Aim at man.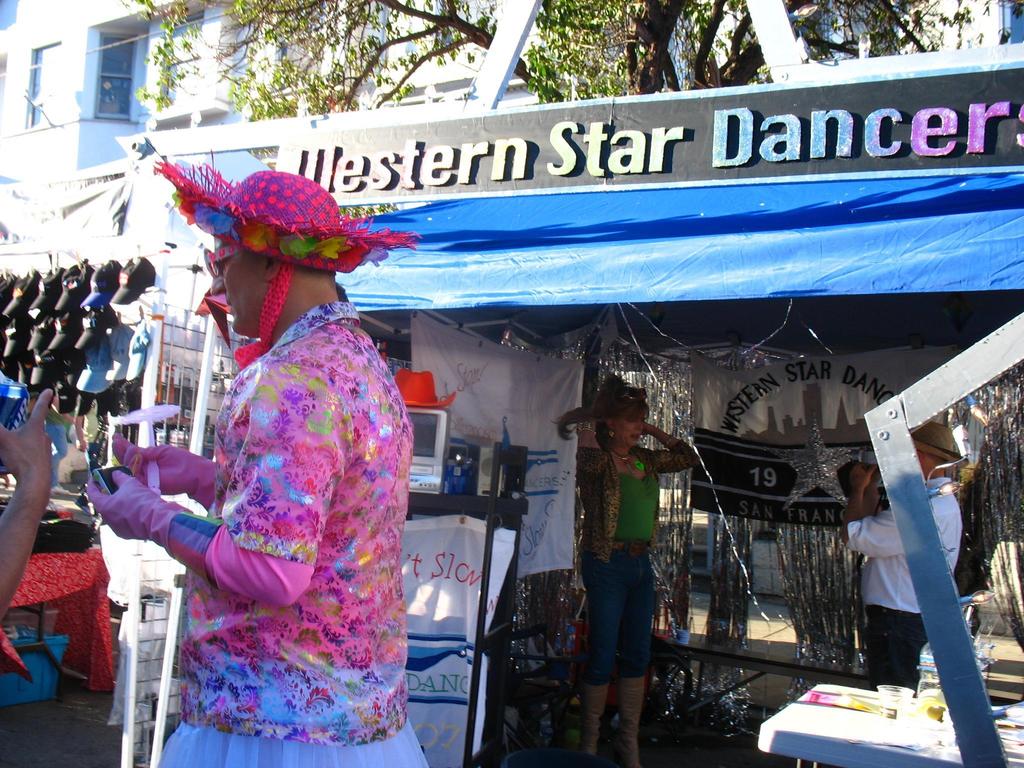
Aimed at x1=829 y1=414 x2=964 y2=697.
